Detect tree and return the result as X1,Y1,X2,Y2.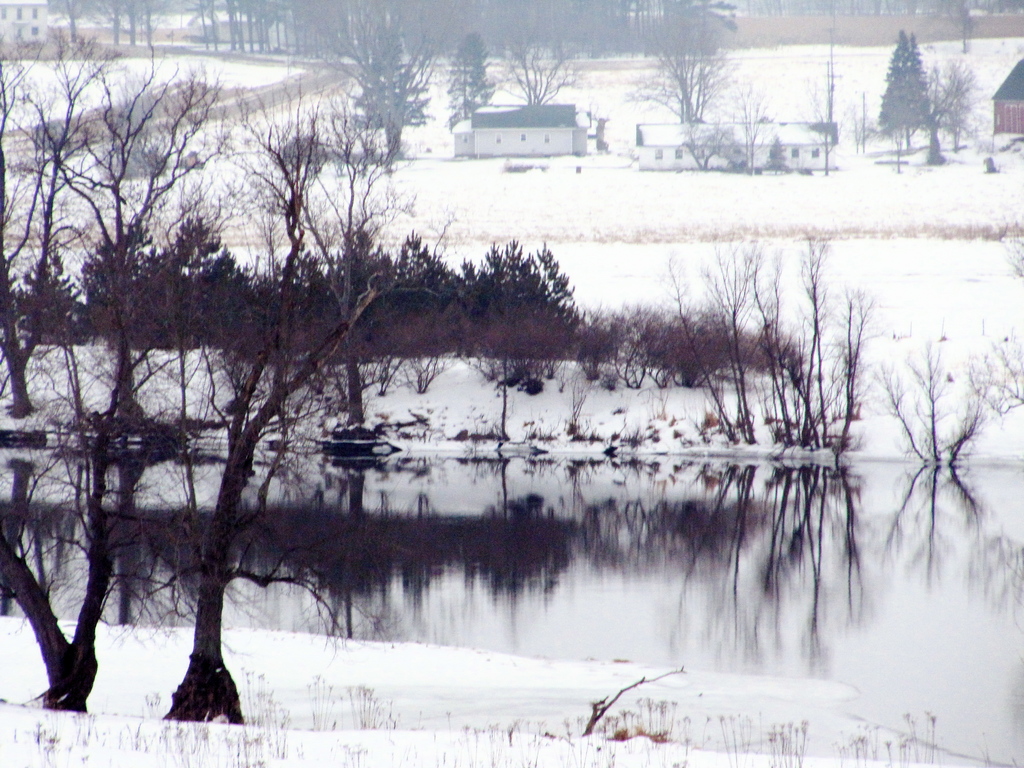
75,67,185,188.
